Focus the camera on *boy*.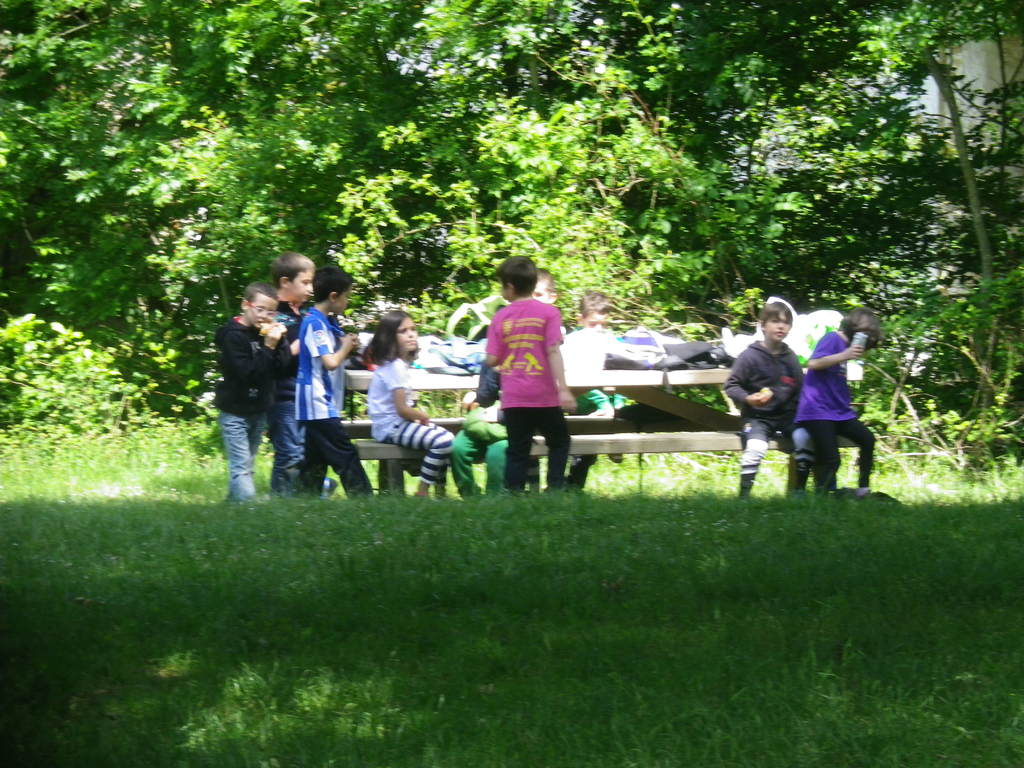
Focus region: <box>213,284,290,508</box>.
